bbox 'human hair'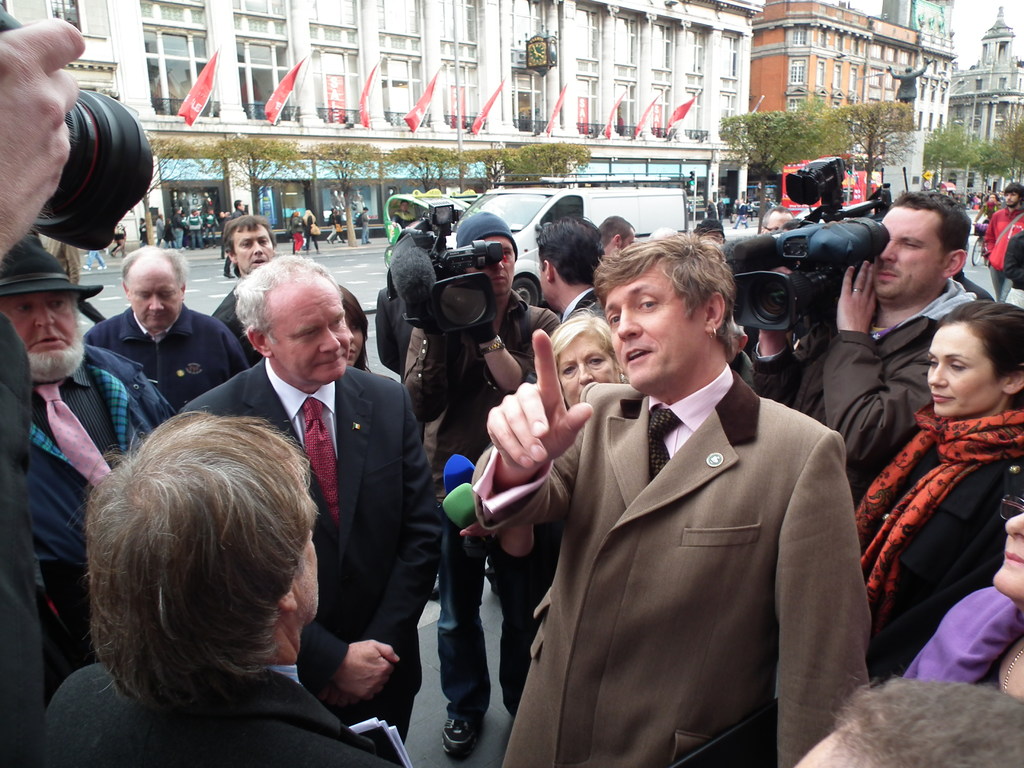
[531, 219, 596, 290]
